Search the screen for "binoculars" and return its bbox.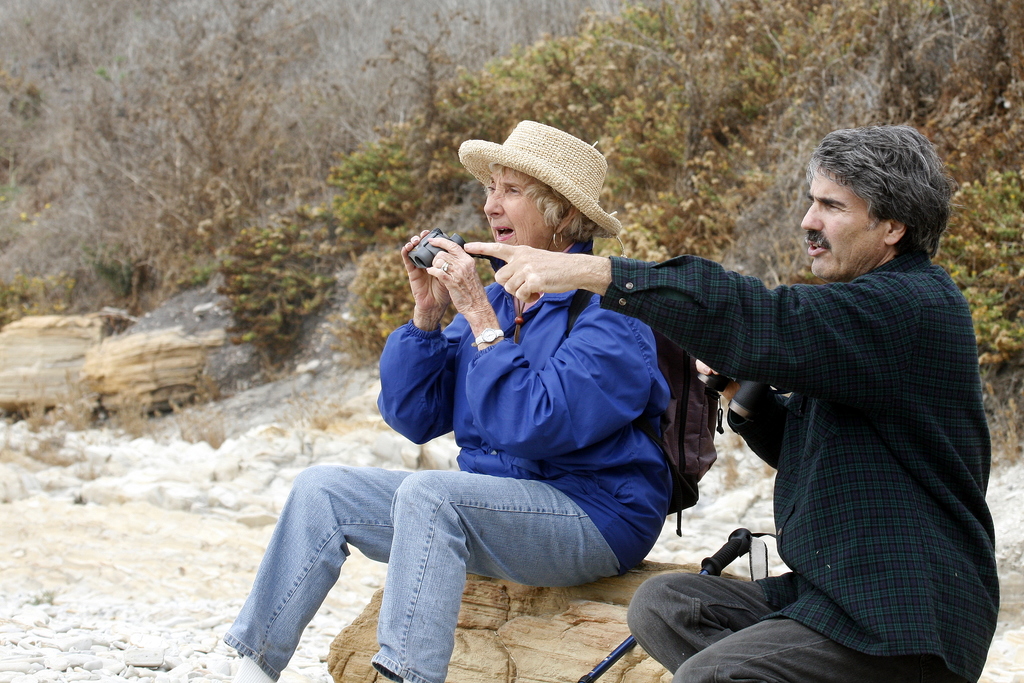
Found: [408, 232, 463, 270].
